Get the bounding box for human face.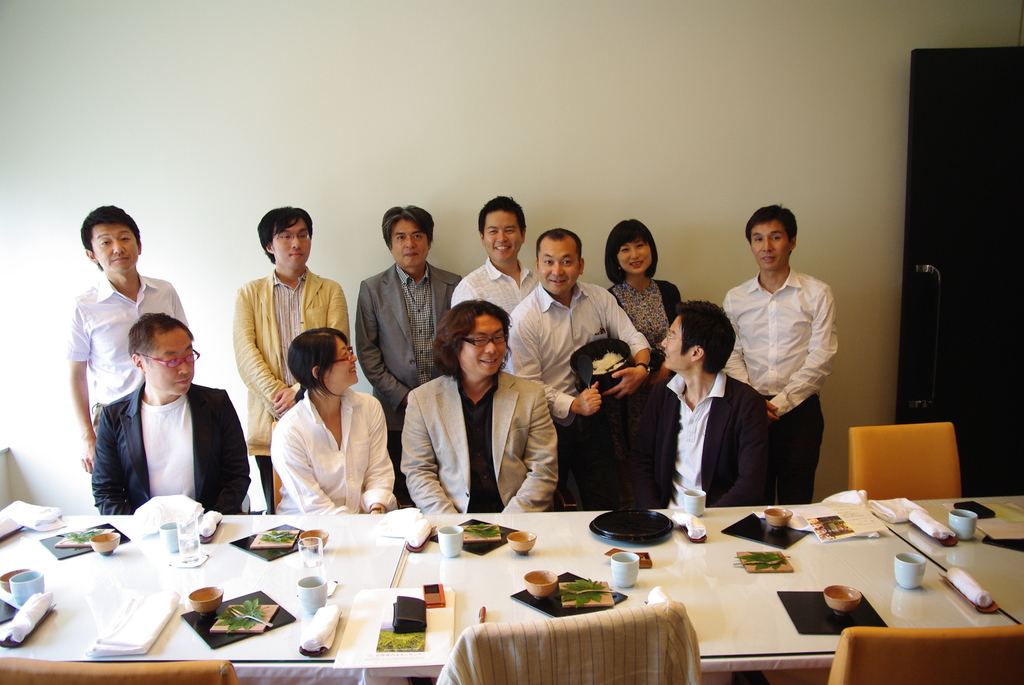
rect(461, 312, 509, 375).
